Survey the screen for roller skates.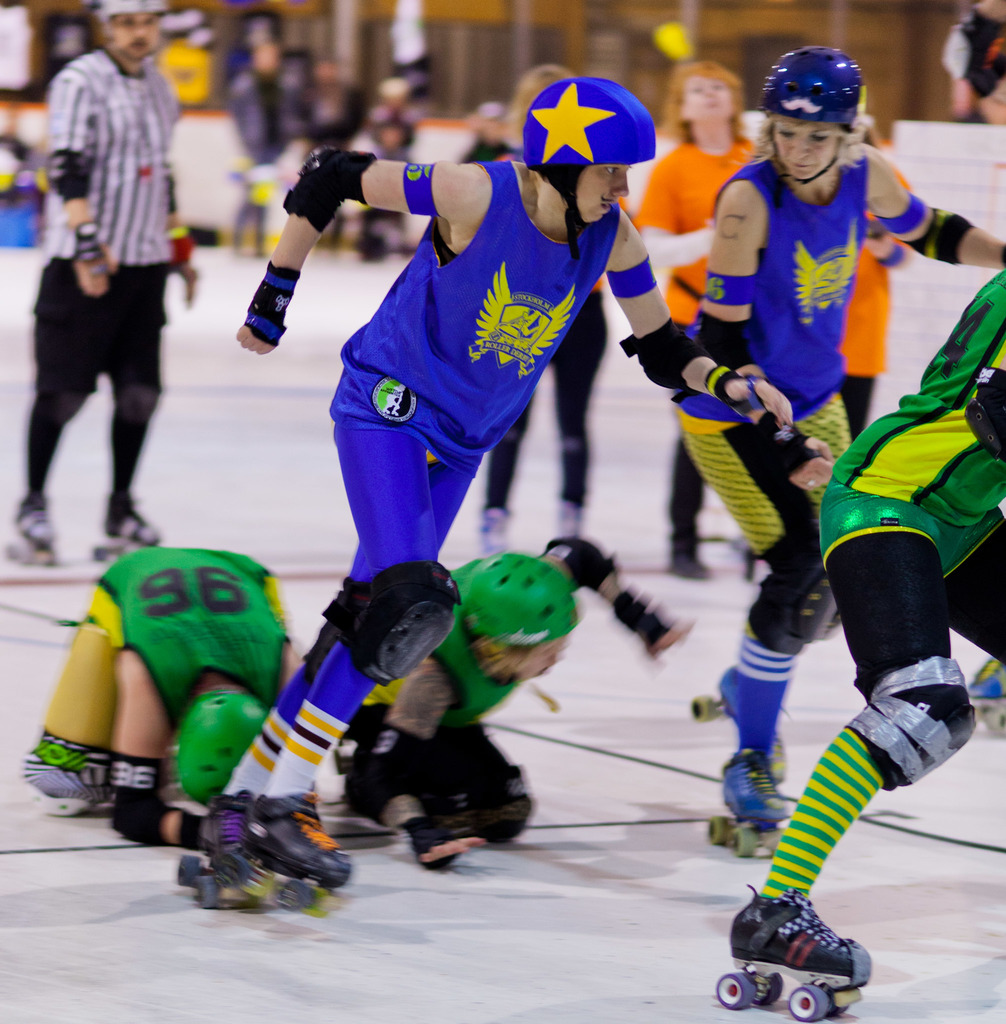
Survey found: <bbox>969, 655, 1005, 733</bbox>.
